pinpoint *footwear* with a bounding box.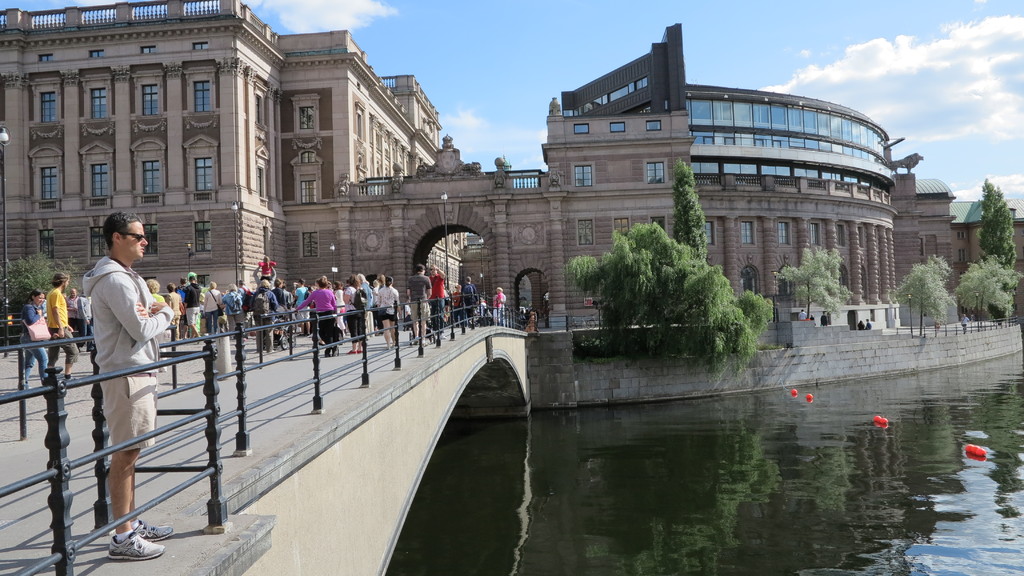
crop(120, 524, 156, 547).
